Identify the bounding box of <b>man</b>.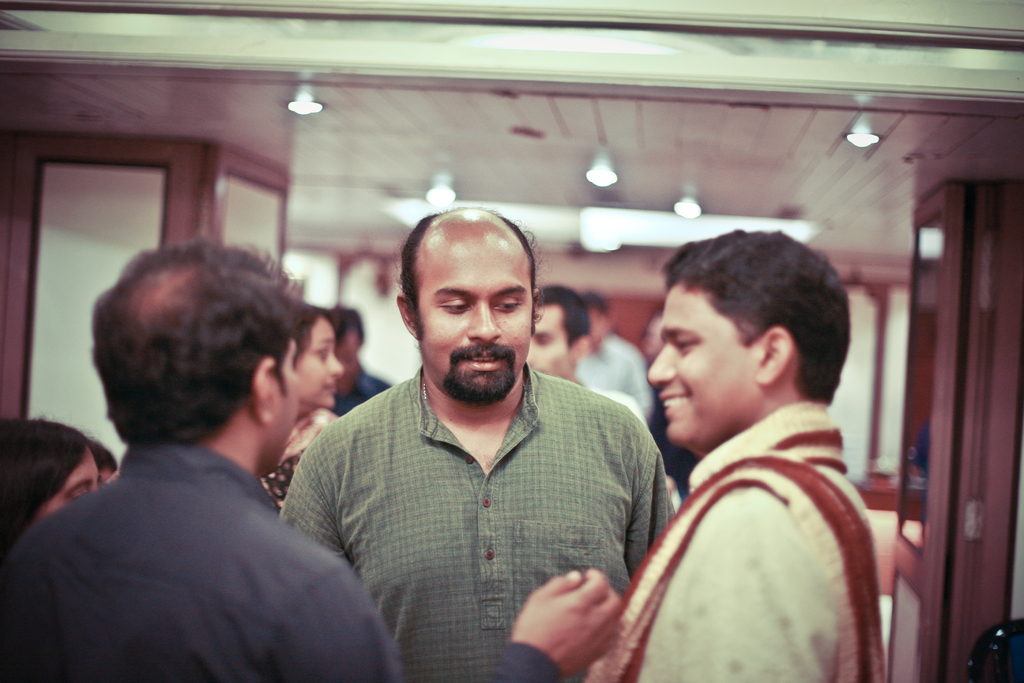
Rect(523, 279, 589, 382).
